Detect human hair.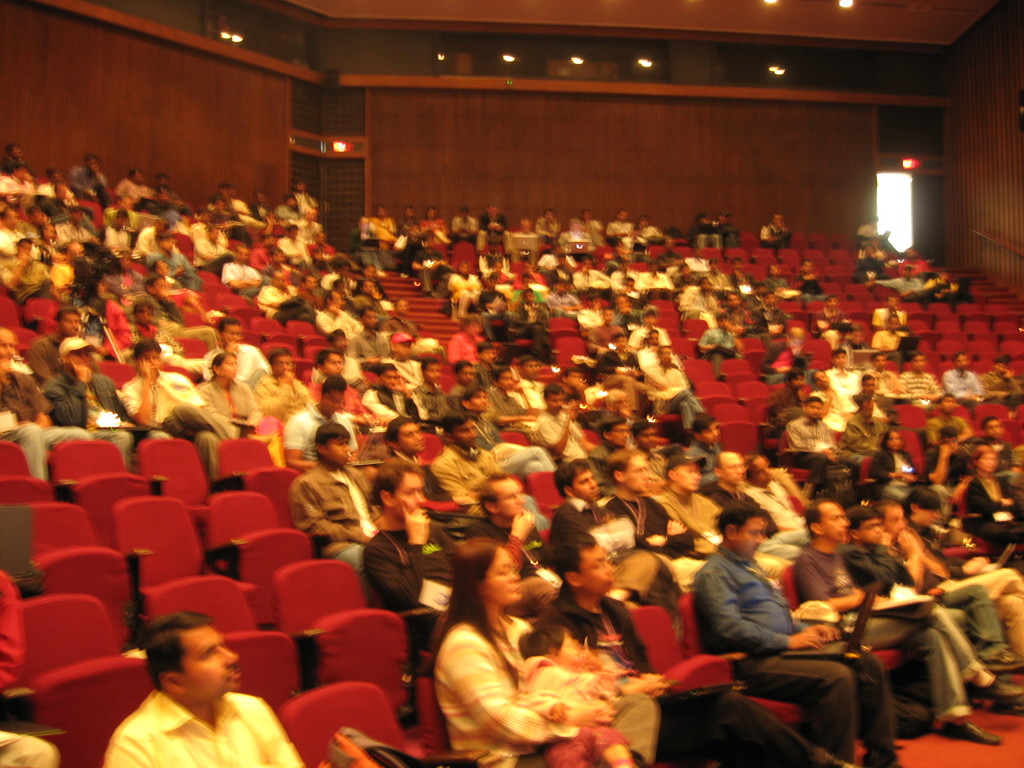
Detected at rect(938, 426, 956, 436).
